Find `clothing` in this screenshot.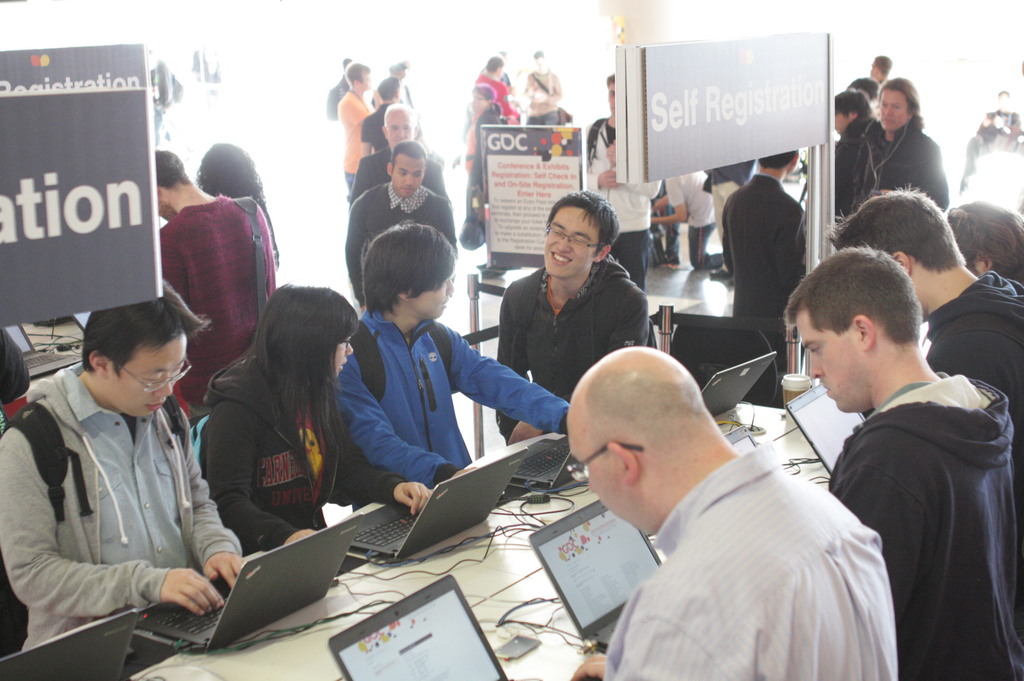
The bounding box for `clothing` is <region>473, 74, 513, 123</region>.
